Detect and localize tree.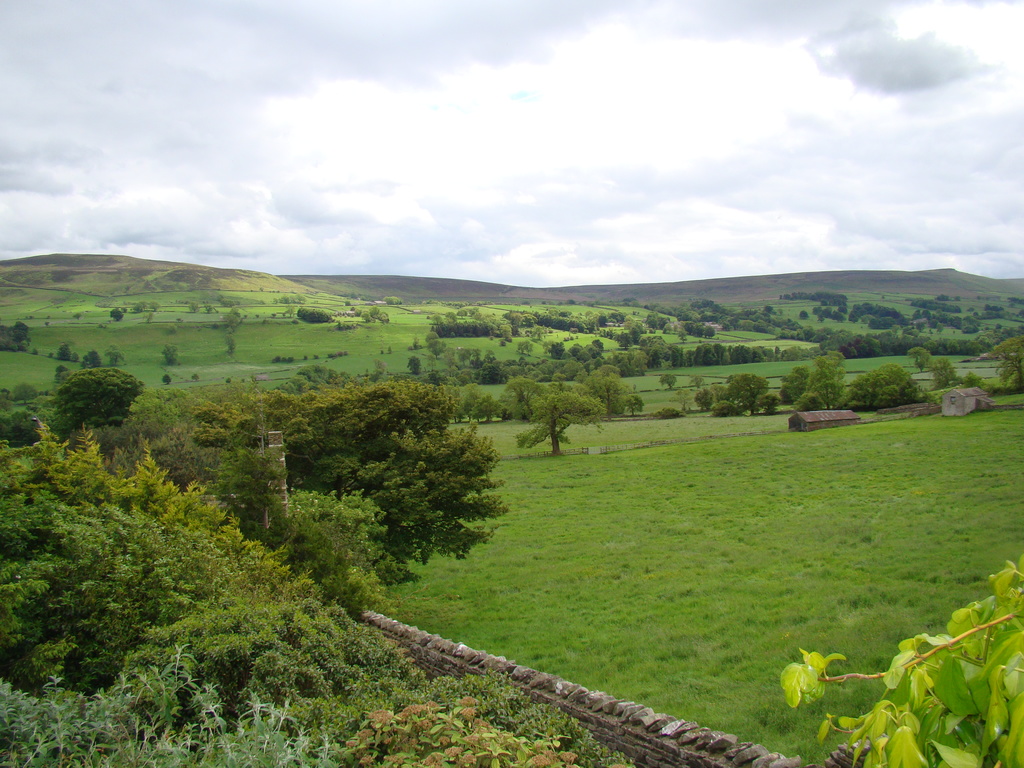
Localized at region(842, 364, 936, 415).
